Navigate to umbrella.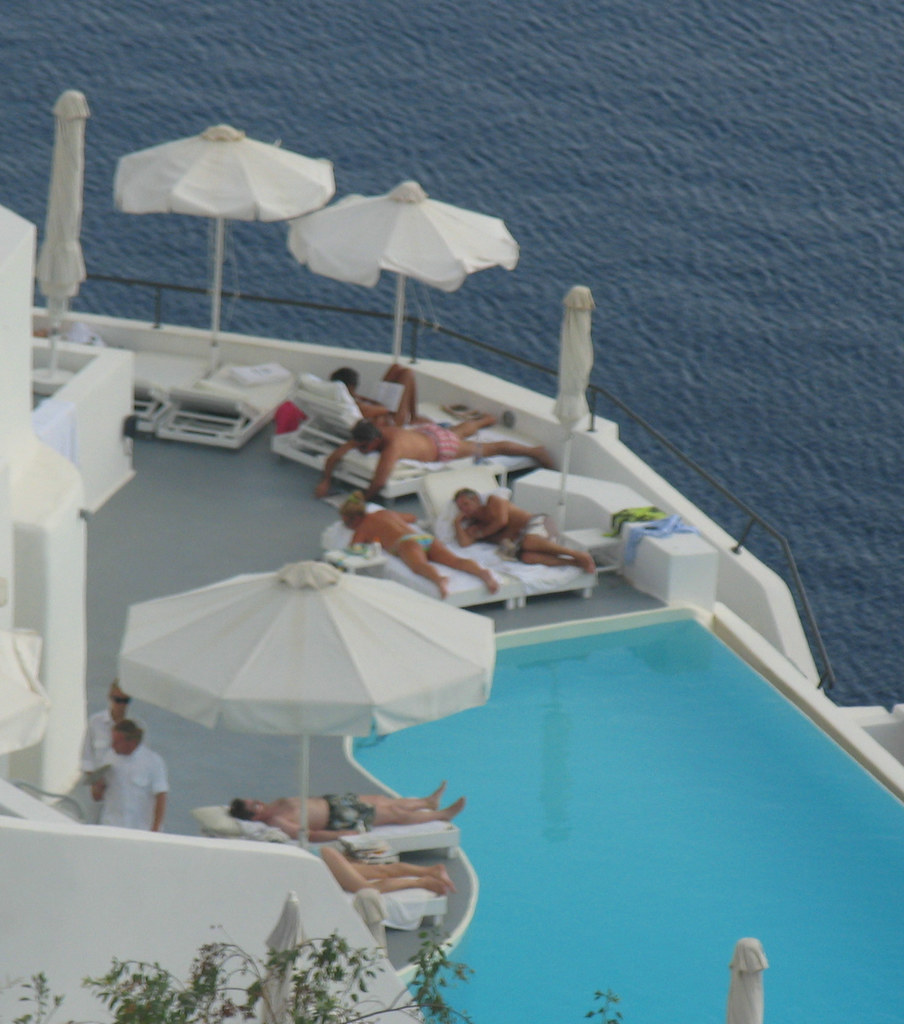
Navigation target: Rect(554, 285, 595, 514).
